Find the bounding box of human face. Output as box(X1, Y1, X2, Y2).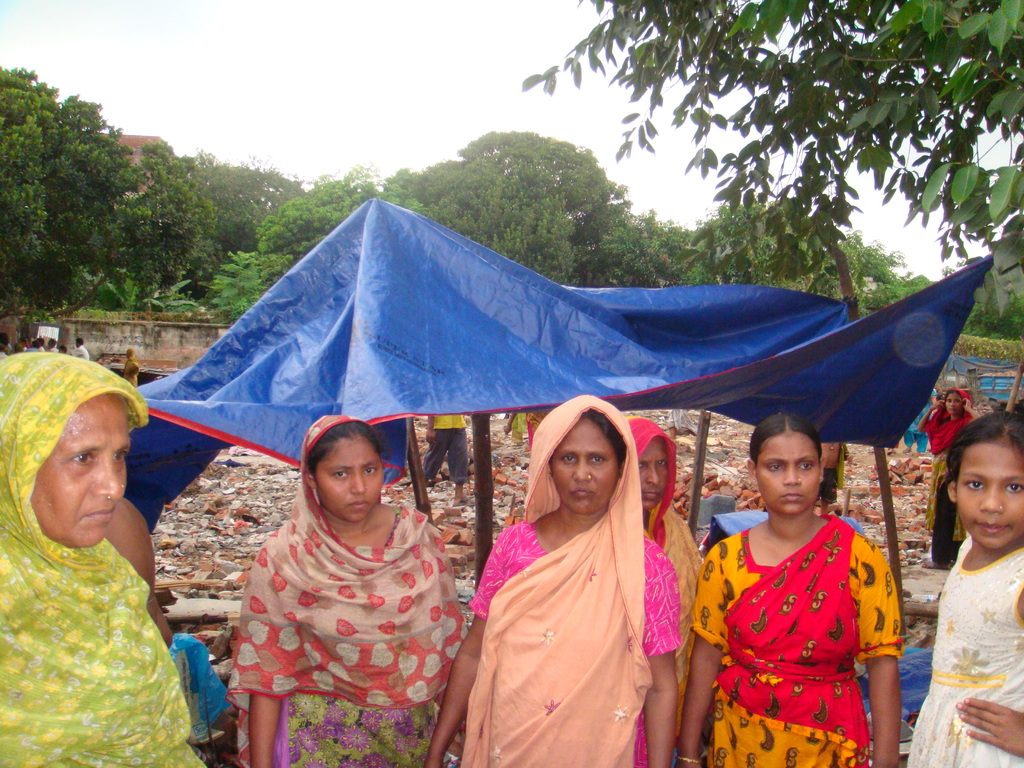
box(759, 445, 820, 513).
